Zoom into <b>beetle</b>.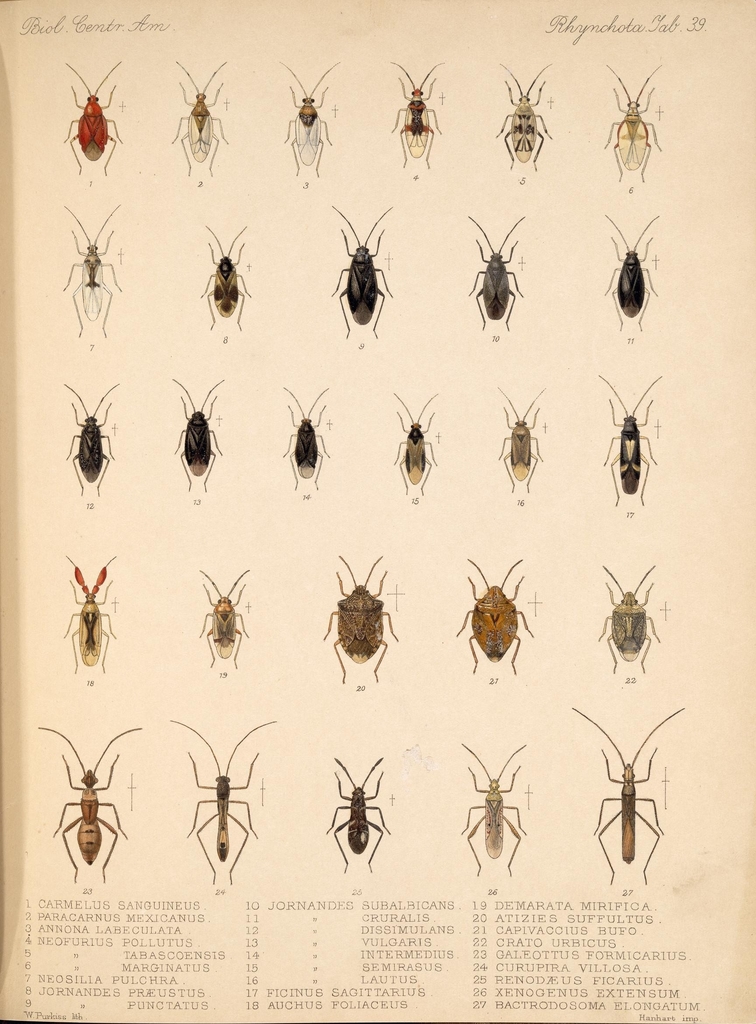
Zoom target: pyautogui.locateOnScreen(161, 719, 271, 890).
